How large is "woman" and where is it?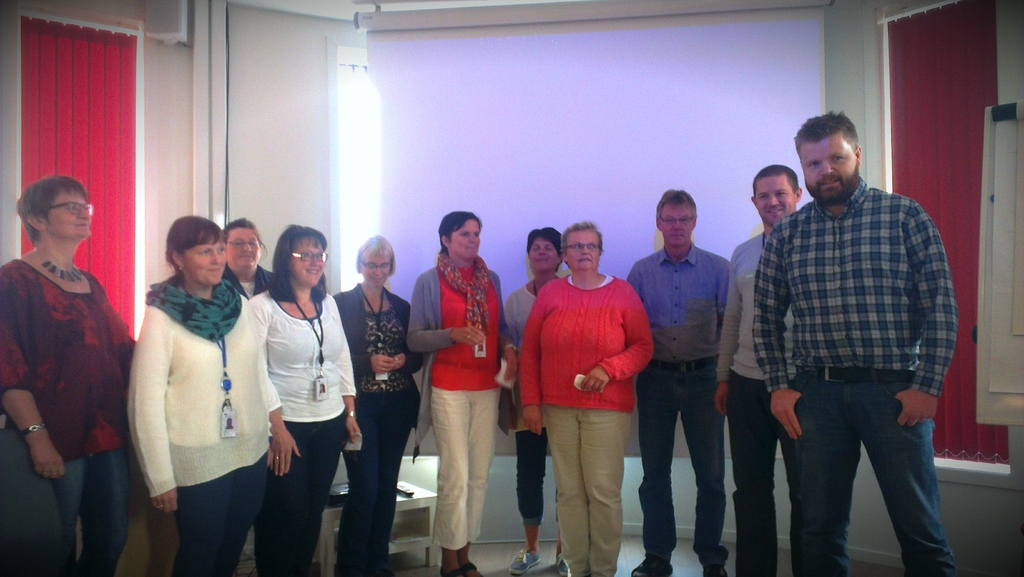
Bounding box: {"left": 522, "top": 217, "right": 656, "bottom": 576}.
